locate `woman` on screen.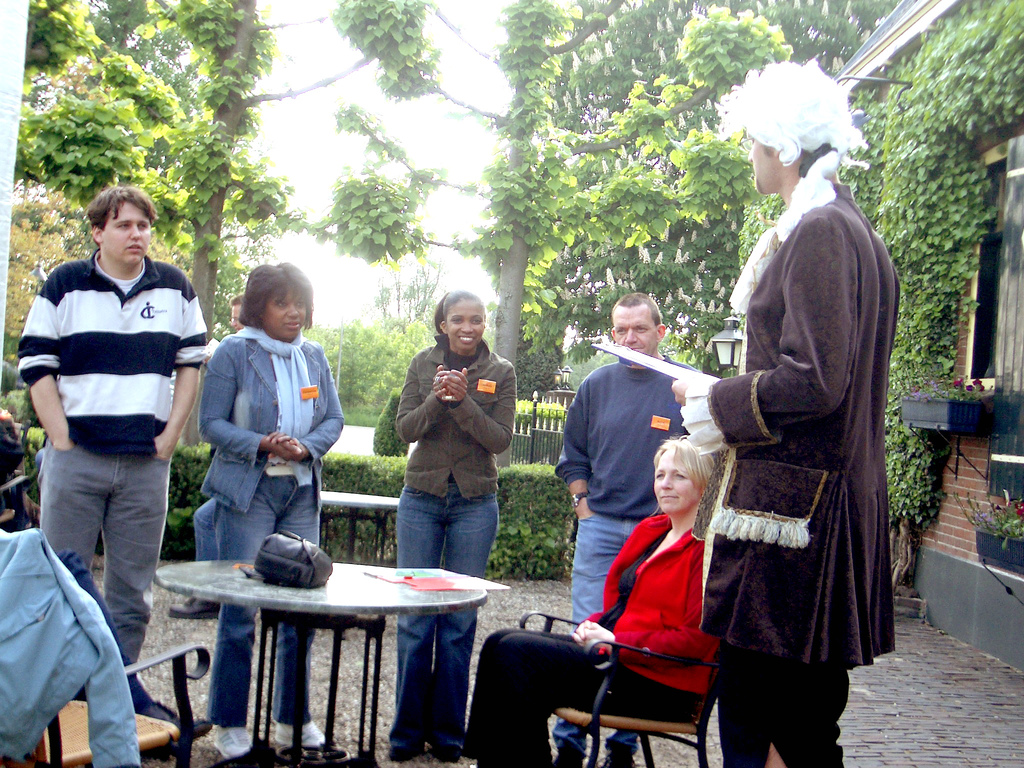
On screen at (390,283,516,760).
